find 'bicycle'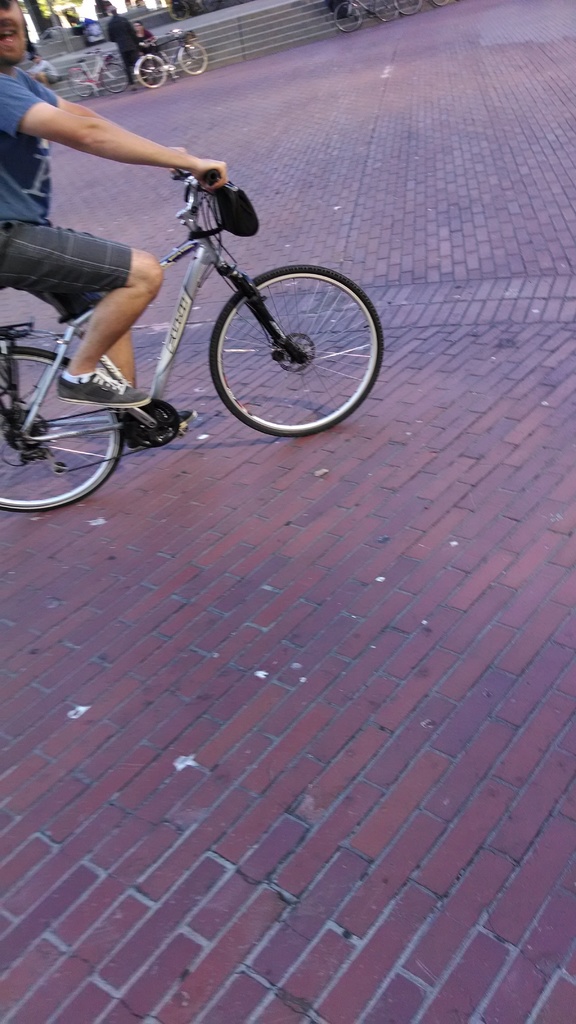
[390, 0, 449, 15]
